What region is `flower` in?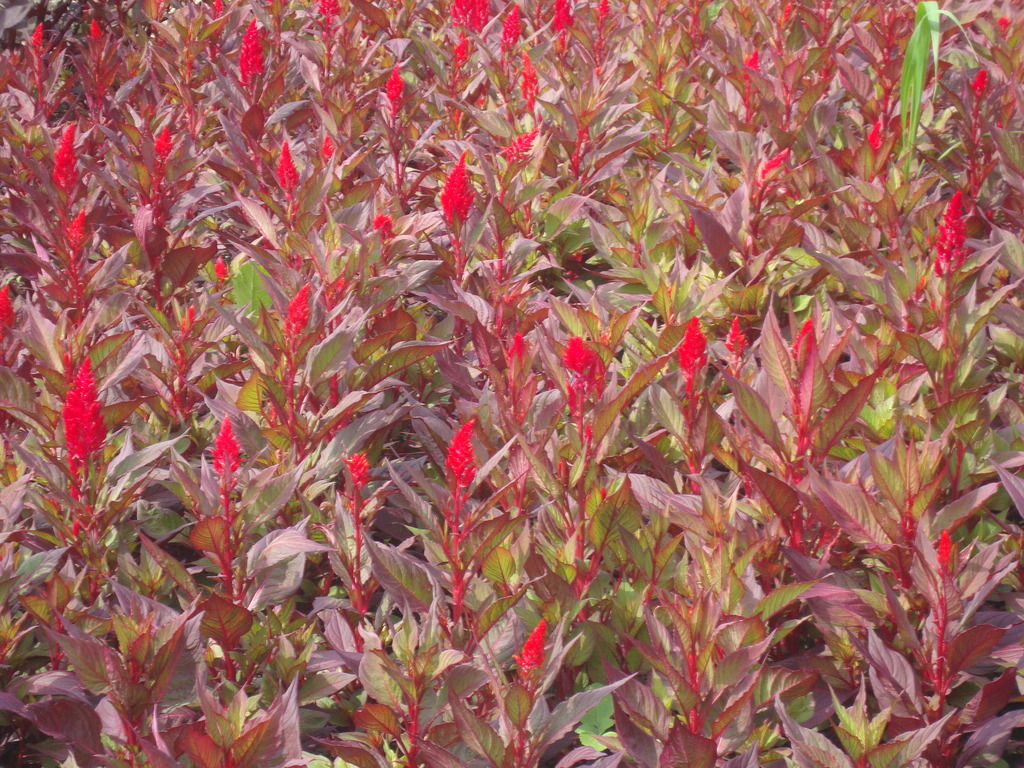
210 414 247 476.
